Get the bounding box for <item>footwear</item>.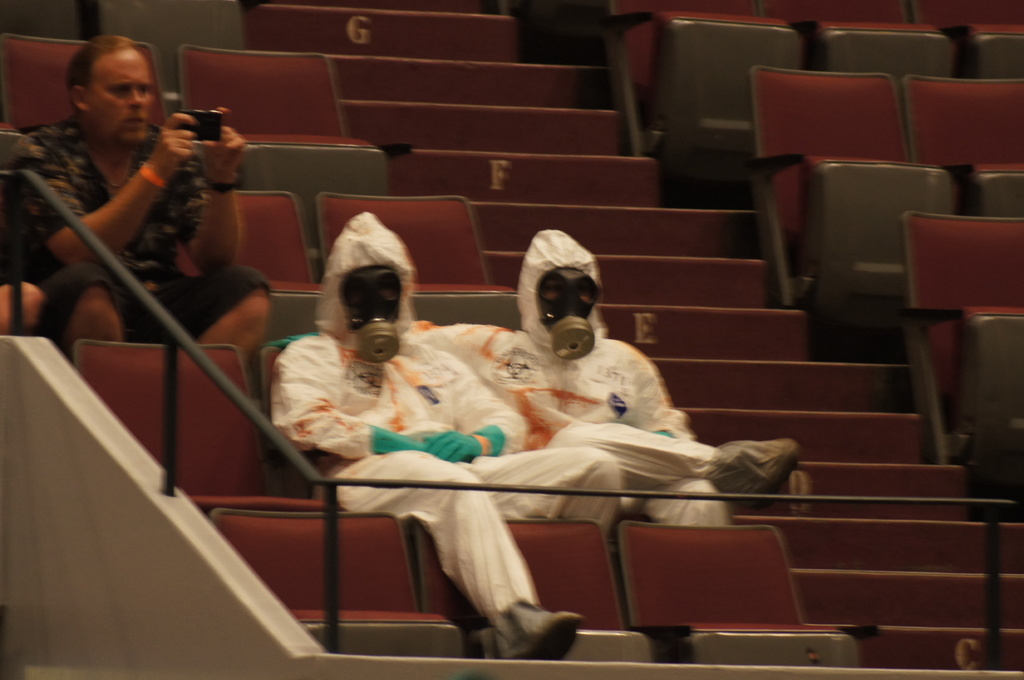
x1=495 y1=597 x2=587 y2=667.
